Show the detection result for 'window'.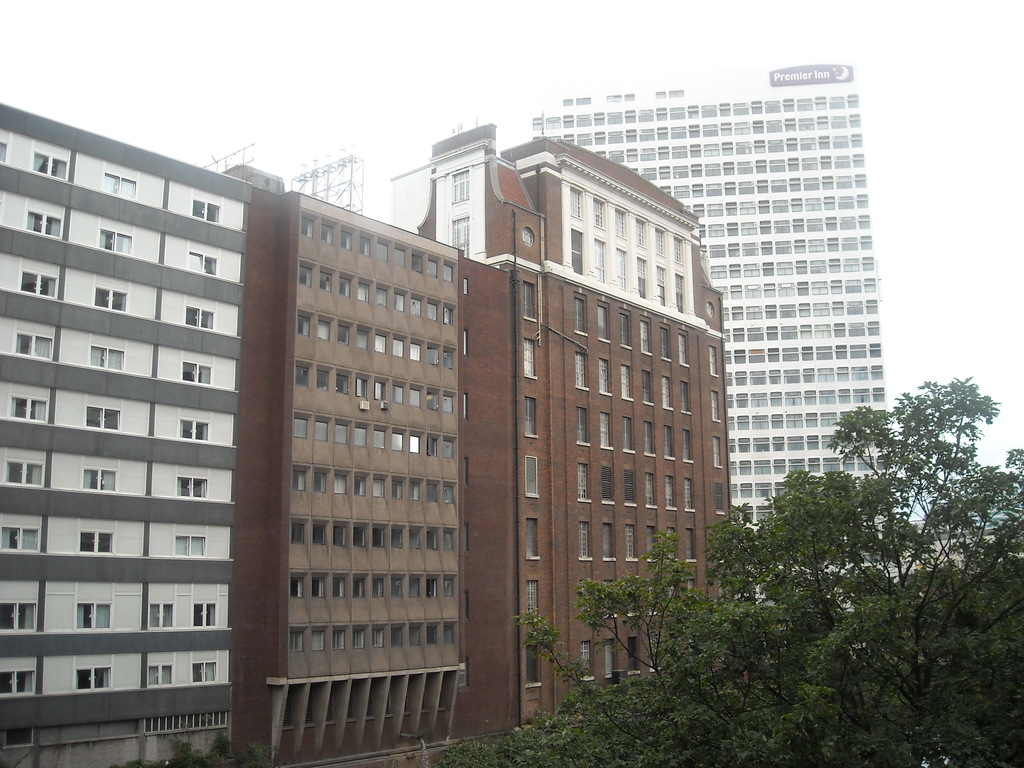
410/388/419/407.
